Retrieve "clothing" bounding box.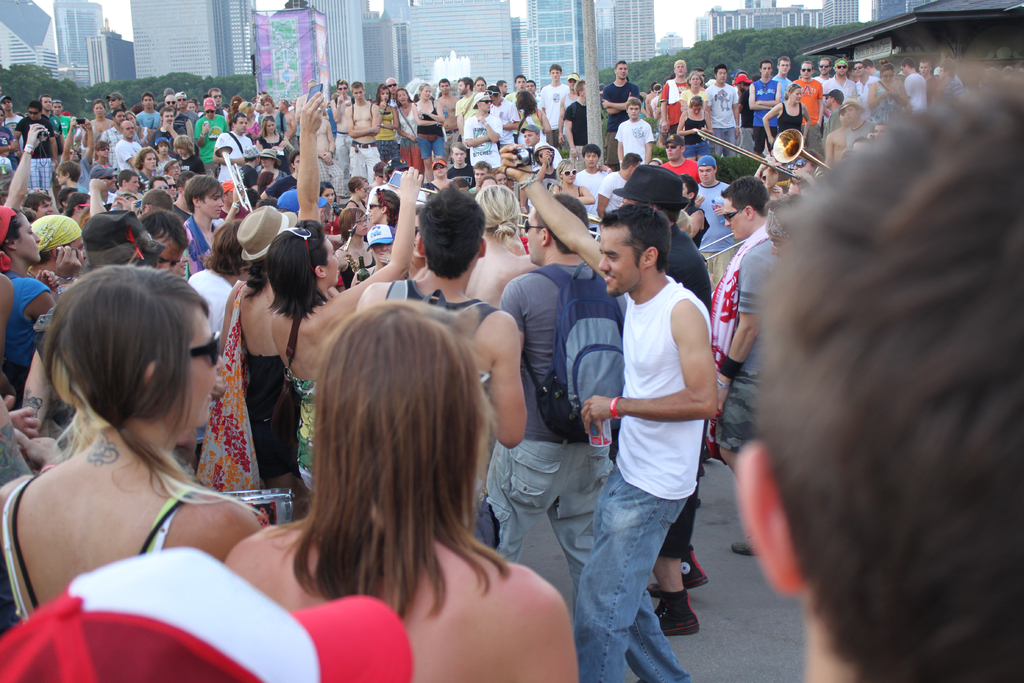
Bounding box: [655, 80, 681, 119].
